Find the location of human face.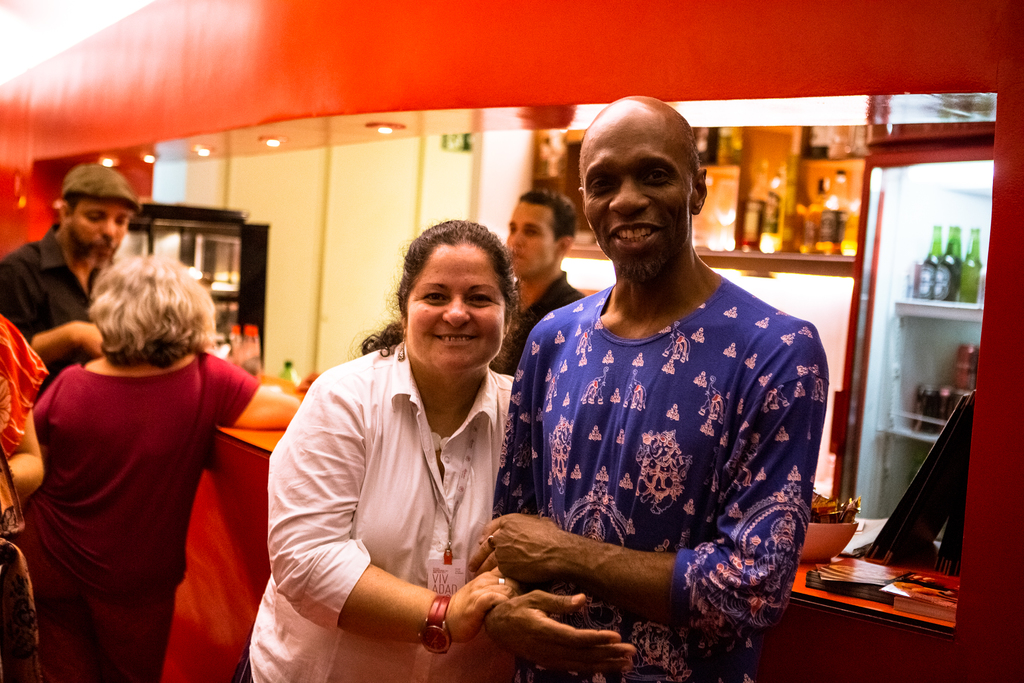
Location: crop(582, 115, 706, 273).
